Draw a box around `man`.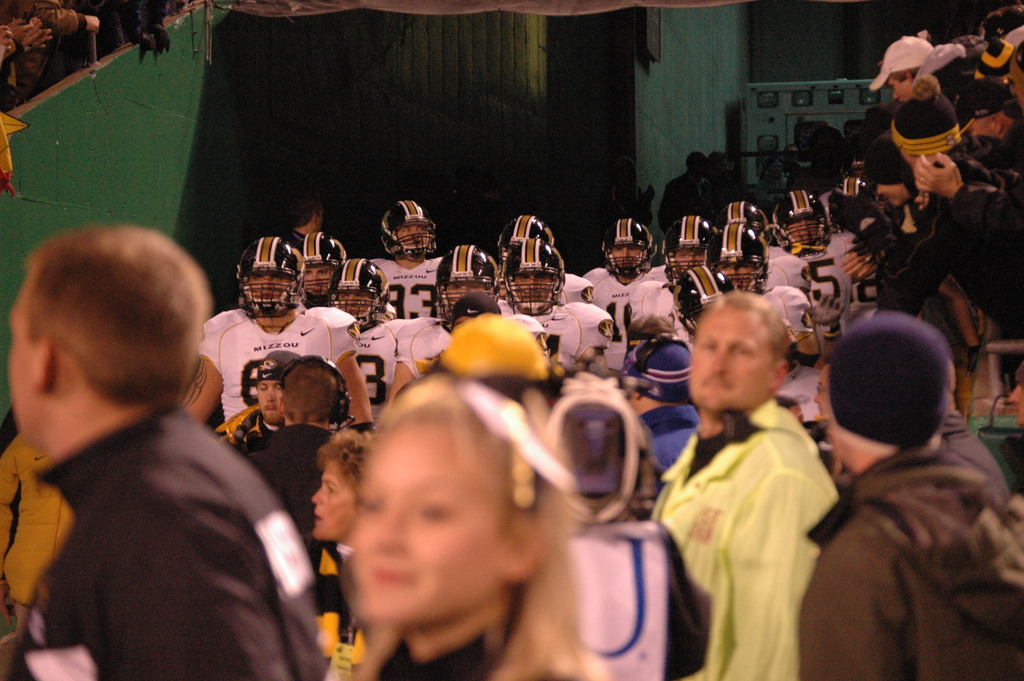
BBox(803, 310, 1023, 680).
